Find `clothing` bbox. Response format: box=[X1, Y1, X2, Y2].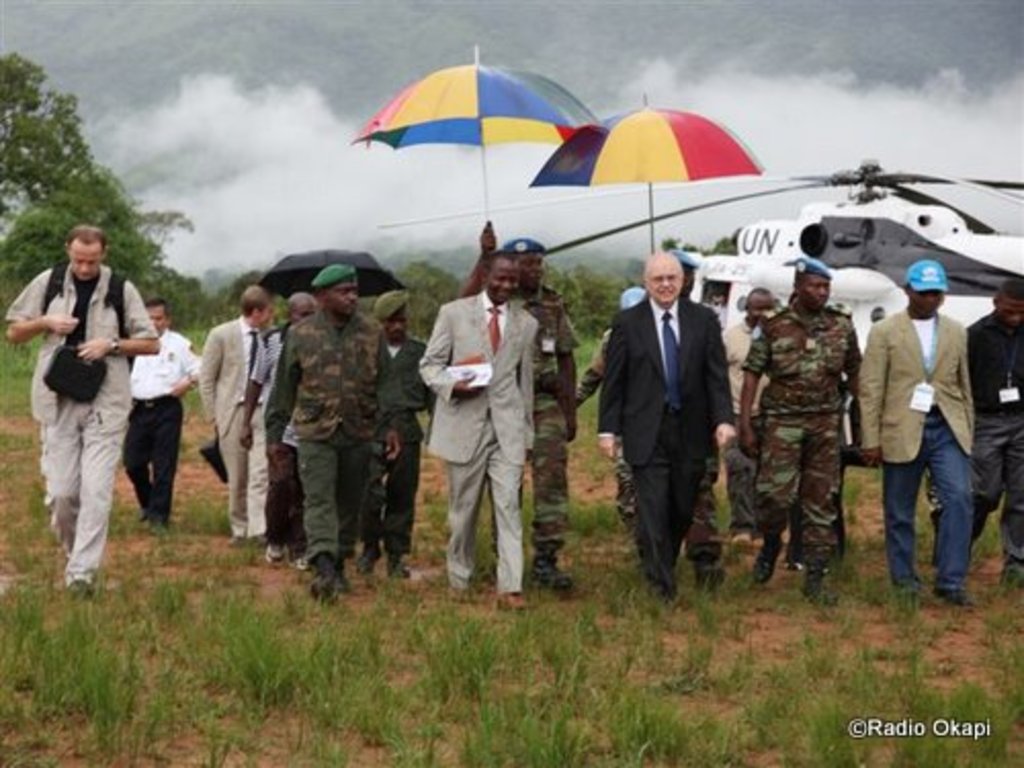
box=[377, 338, 428, 408].
